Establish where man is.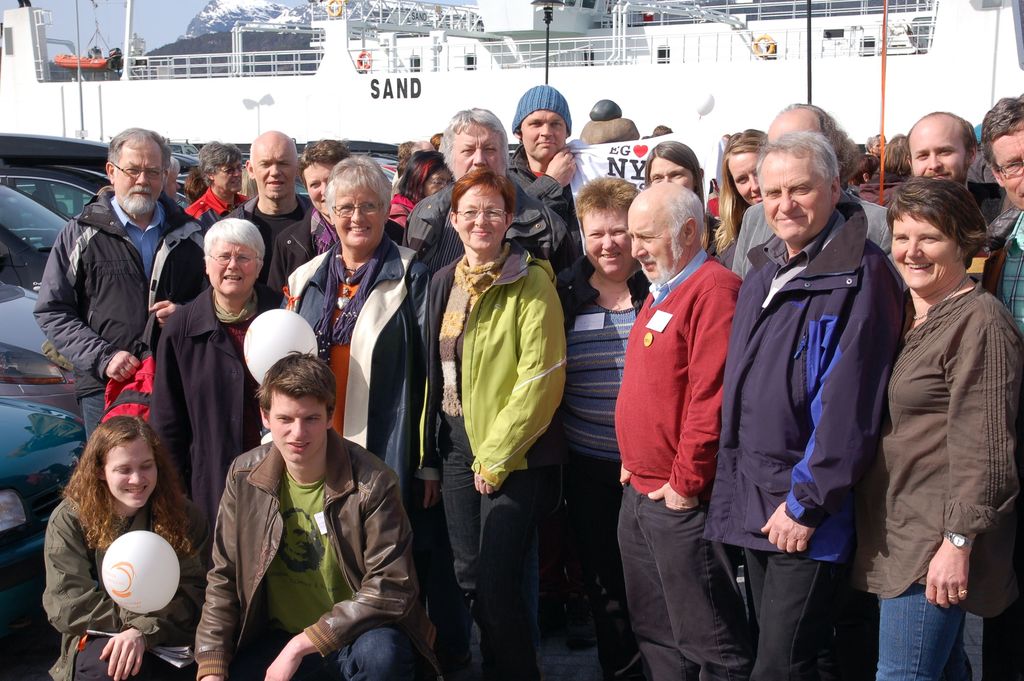
Established at pyautogui.locateOnScreen(977, 93, 1023, 680).
